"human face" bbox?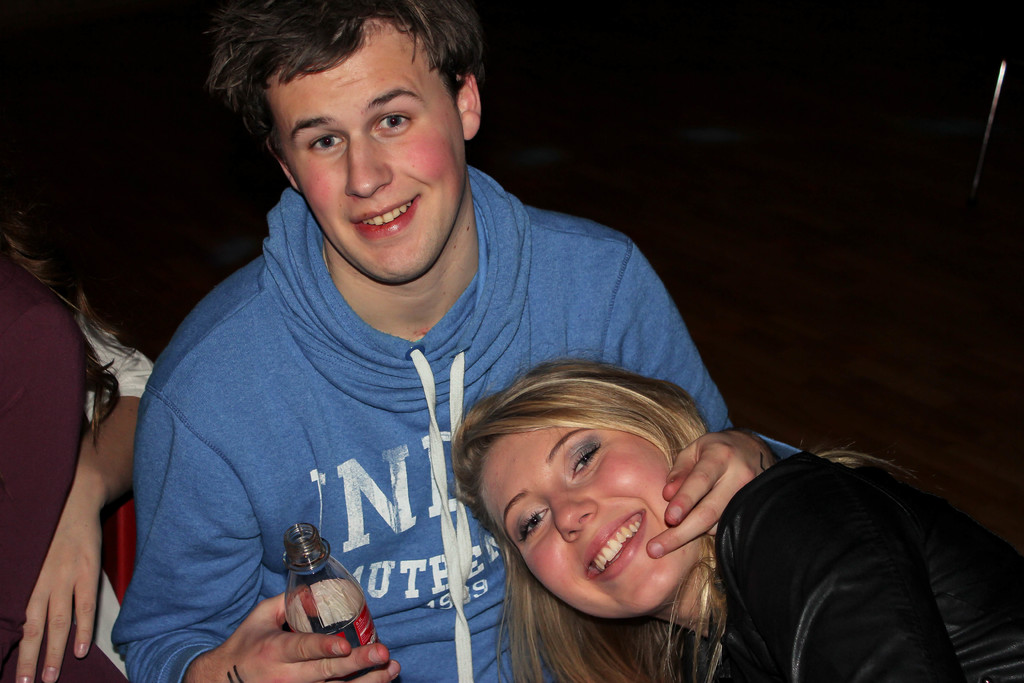
268/31/459/281
